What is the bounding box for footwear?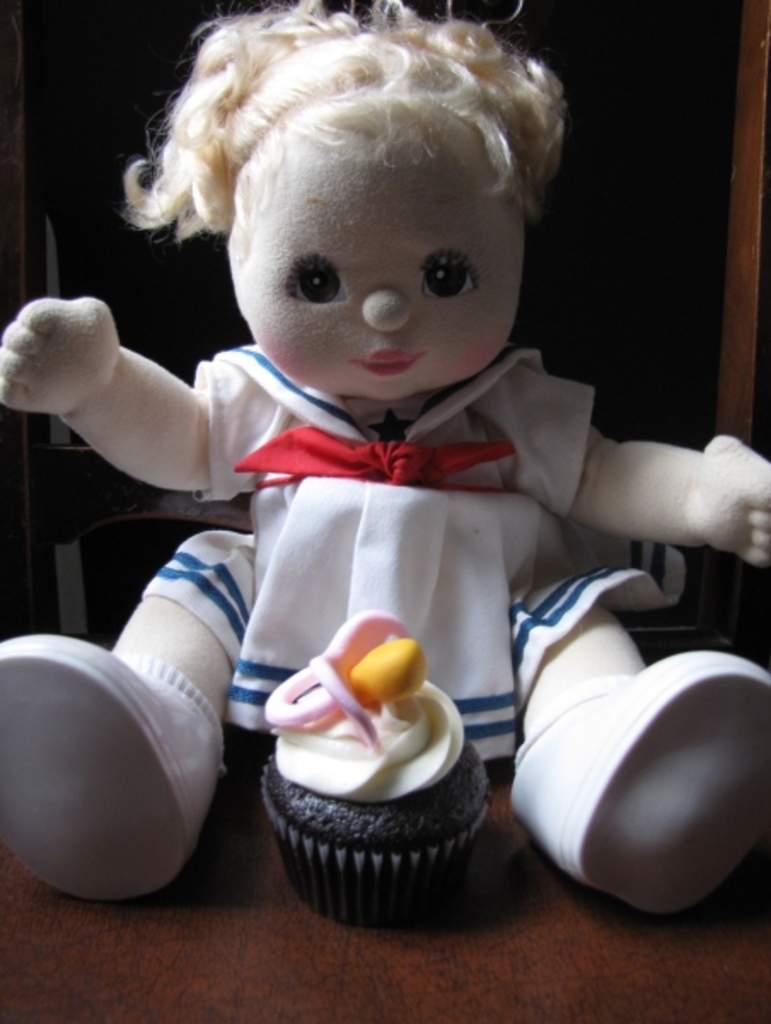
{"x1": 0, "y1": 626, "x2": 222, "y2": 903}.
